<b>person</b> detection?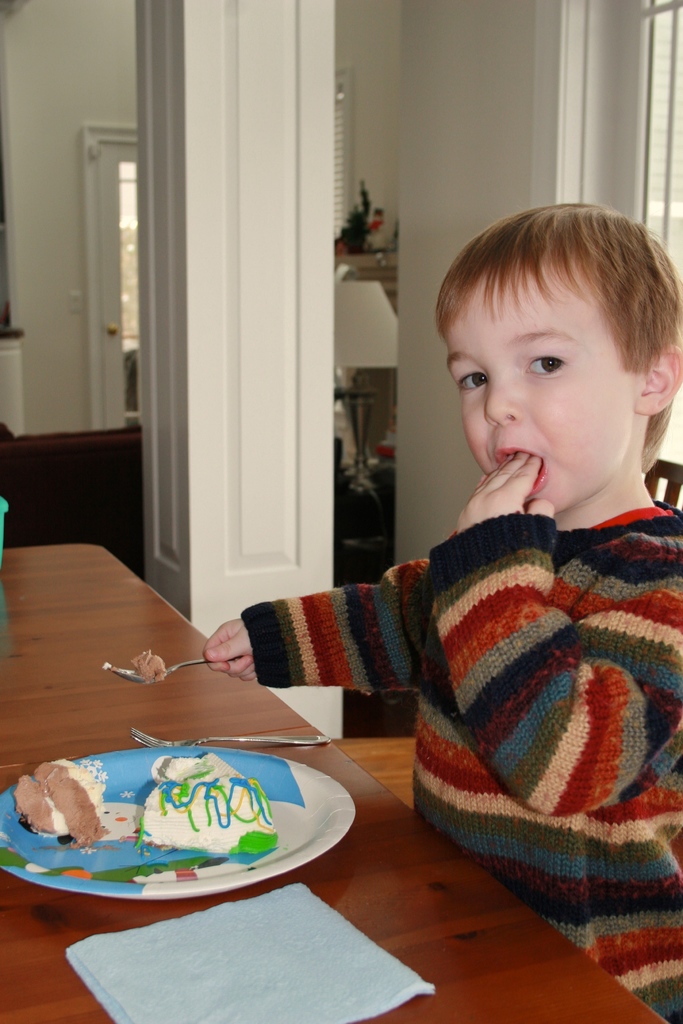
Rect(199, 211, 682, 1023)
